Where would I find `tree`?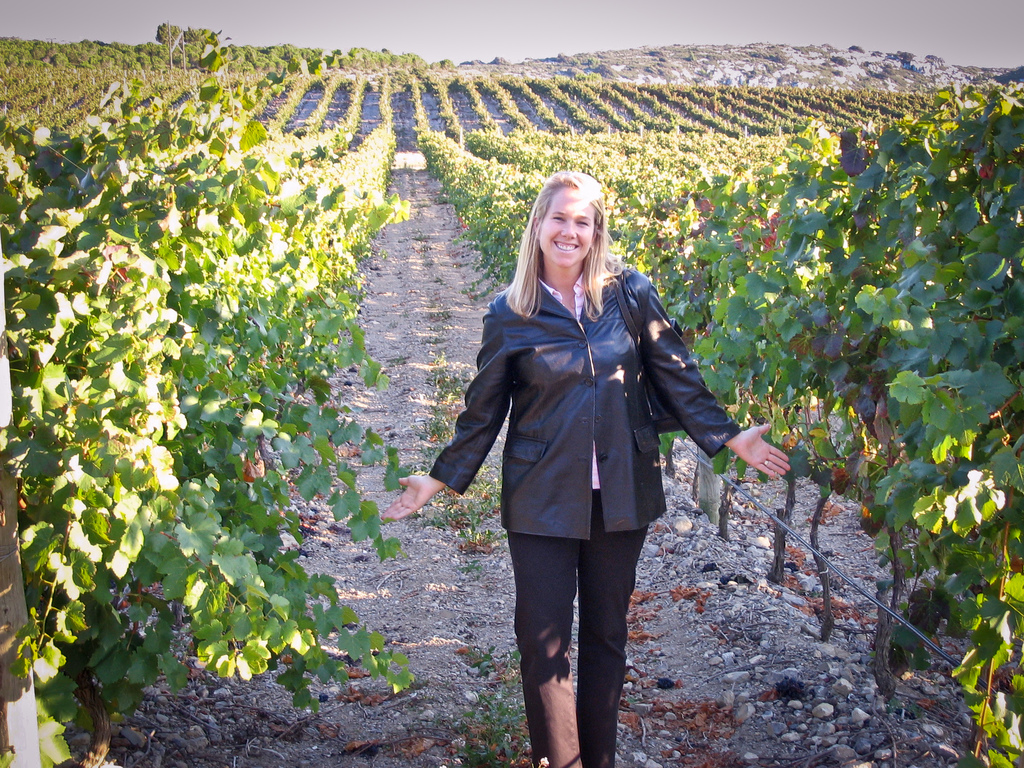
At pyautogui.locateOnScreen(0, 29, 418, 767).
